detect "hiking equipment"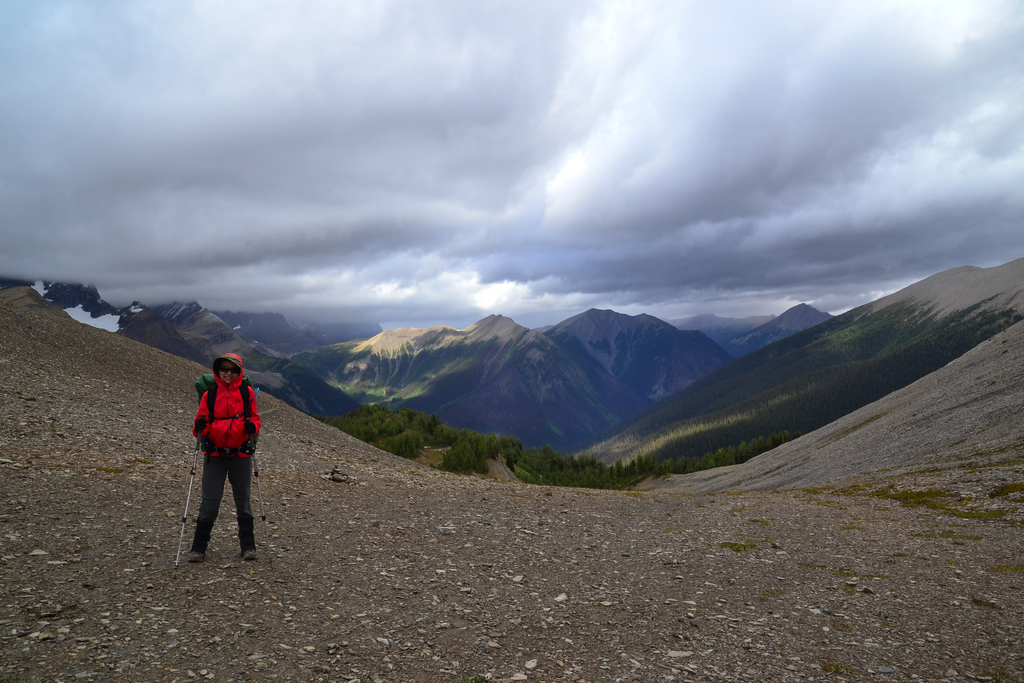
[190,372,260,436]
